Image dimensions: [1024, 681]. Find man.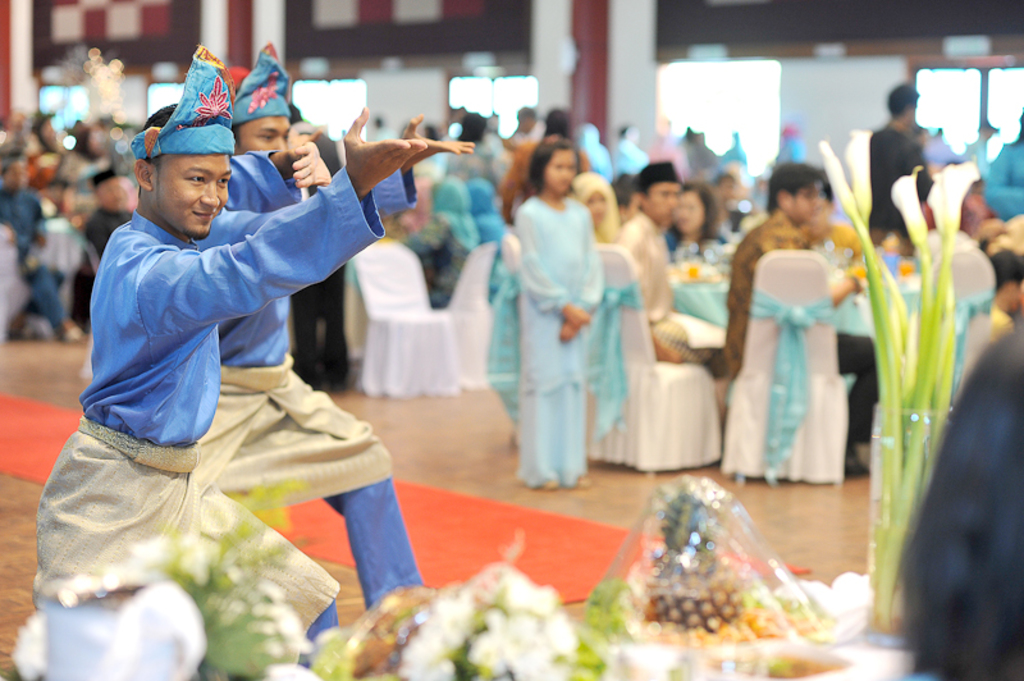
212/38/479/652.
